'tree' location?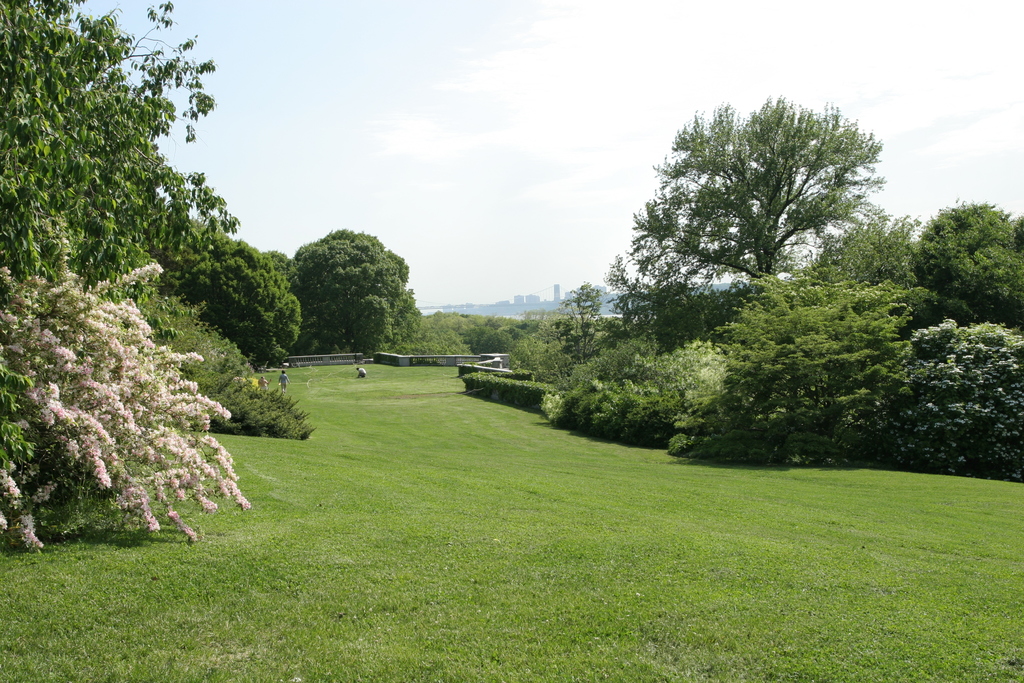
(x1=896, y1=202, x2=1023, y2=493)
